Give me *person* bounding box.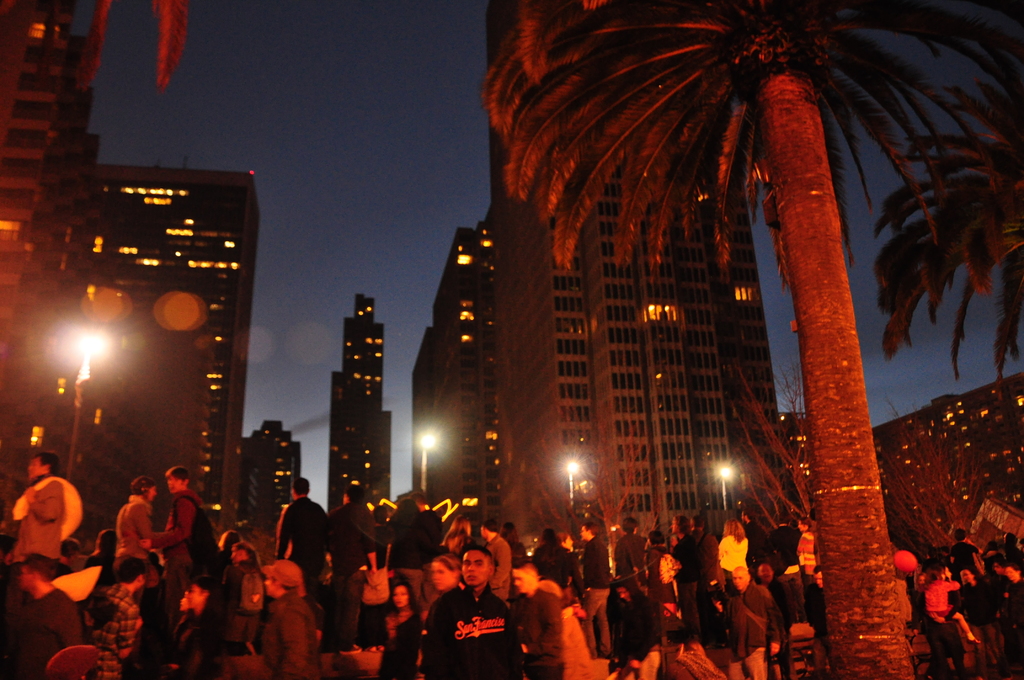
<bbox>25, 451, 72, 563</bbox>.
